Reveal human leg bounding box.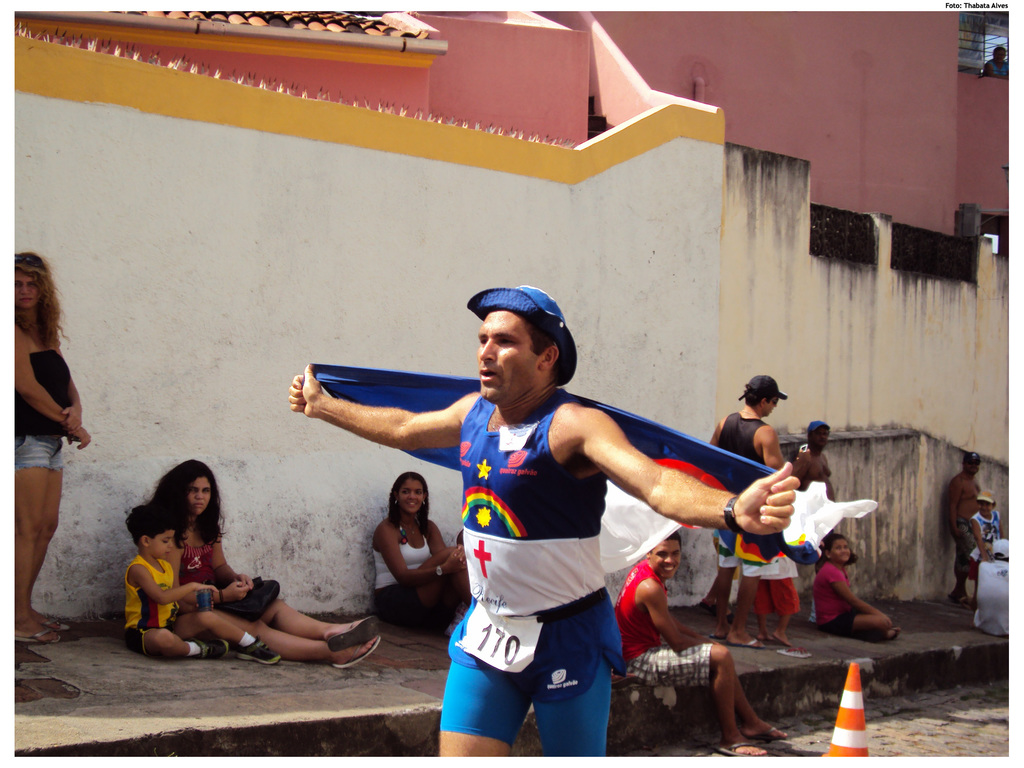
Revealed: crop(620, 646, 792, 756).
